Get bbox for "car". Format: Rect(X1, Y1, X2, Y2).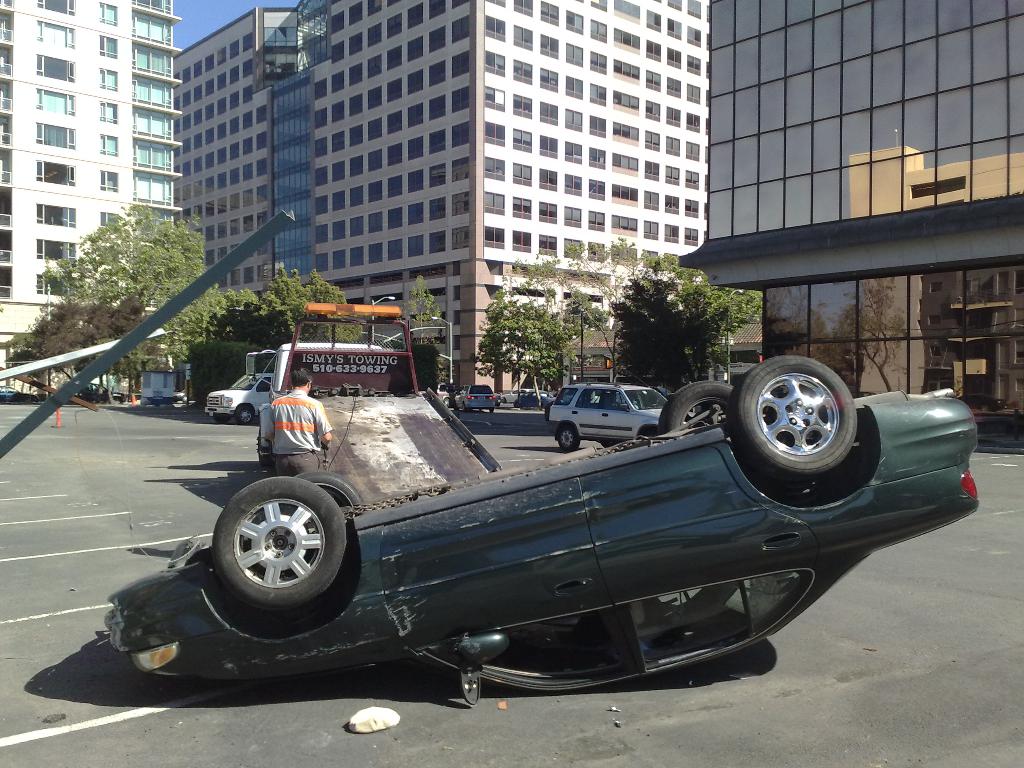
Rect(133, 321, 929, 721).
